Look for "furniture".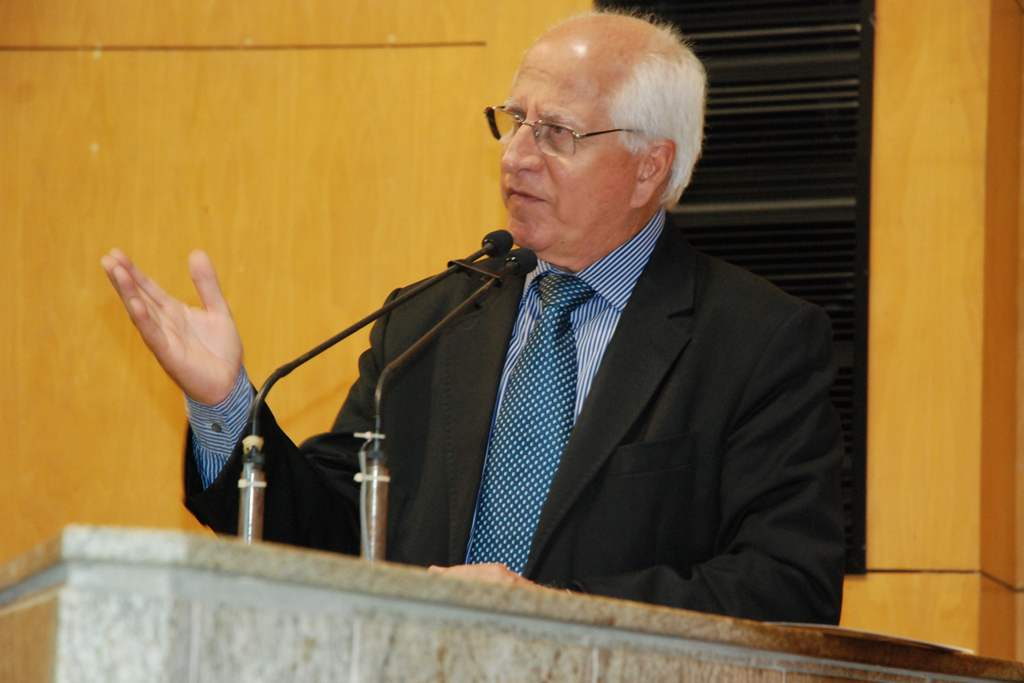
Found: <box>0,520,1022,682</box>.
